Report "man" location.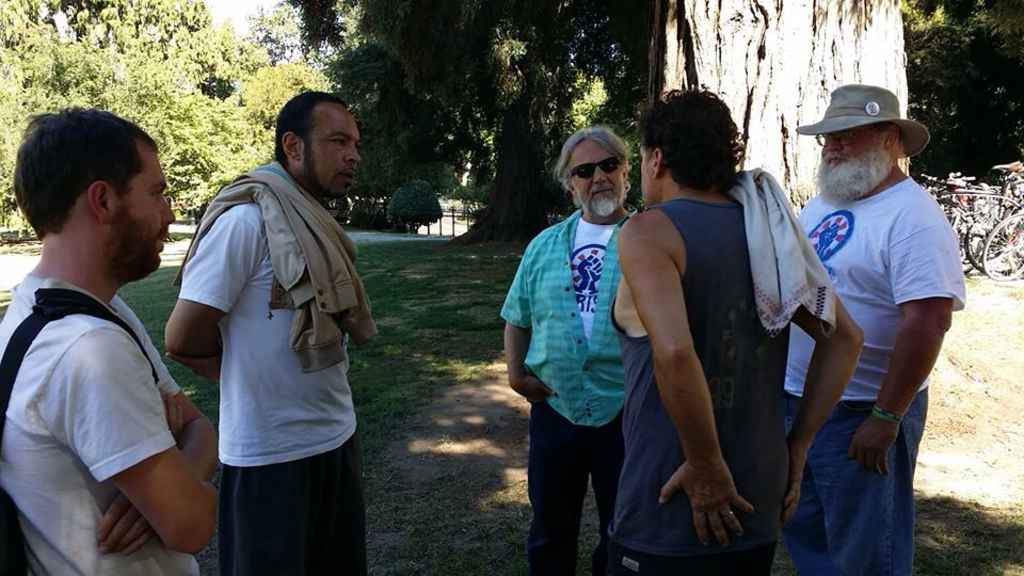
Report: (165, 94, 368, 575).
